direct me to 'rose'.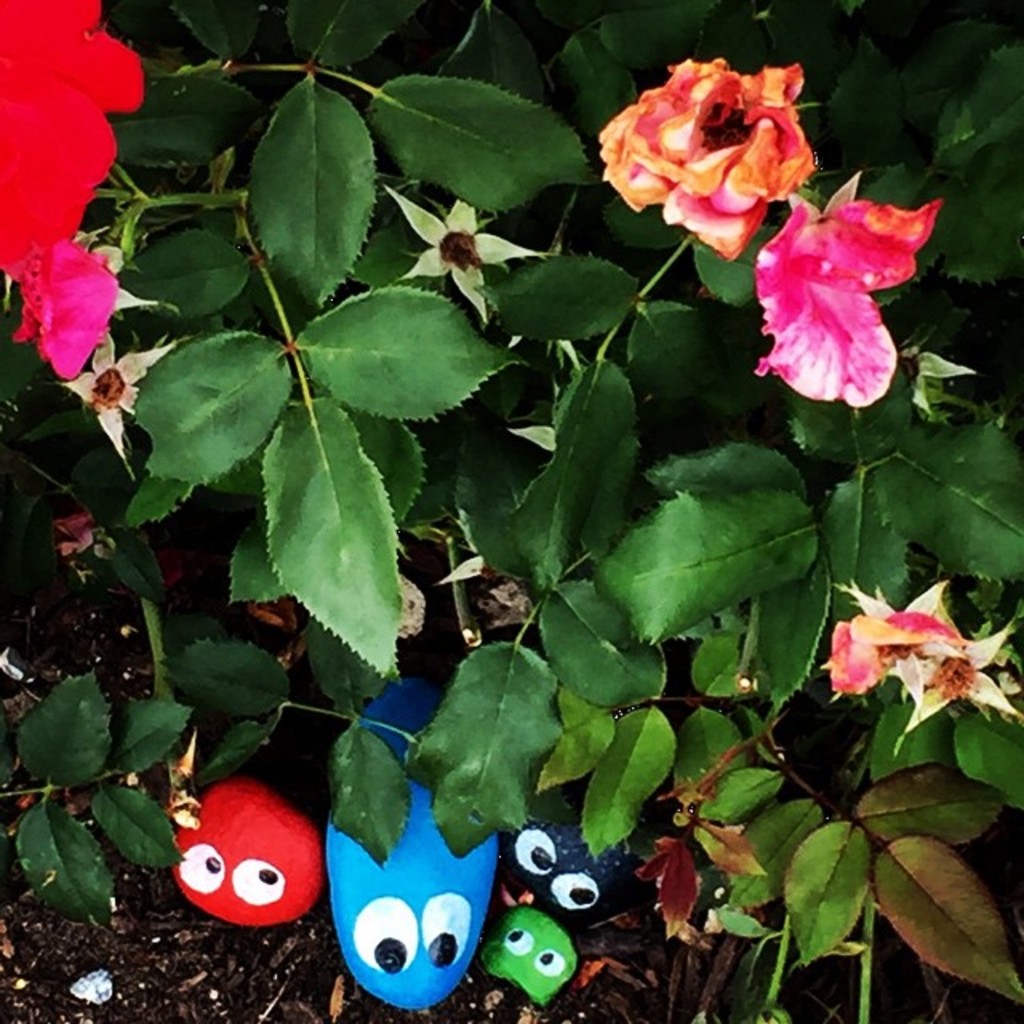
Direction: BBox(746, 202, 938, 410).
